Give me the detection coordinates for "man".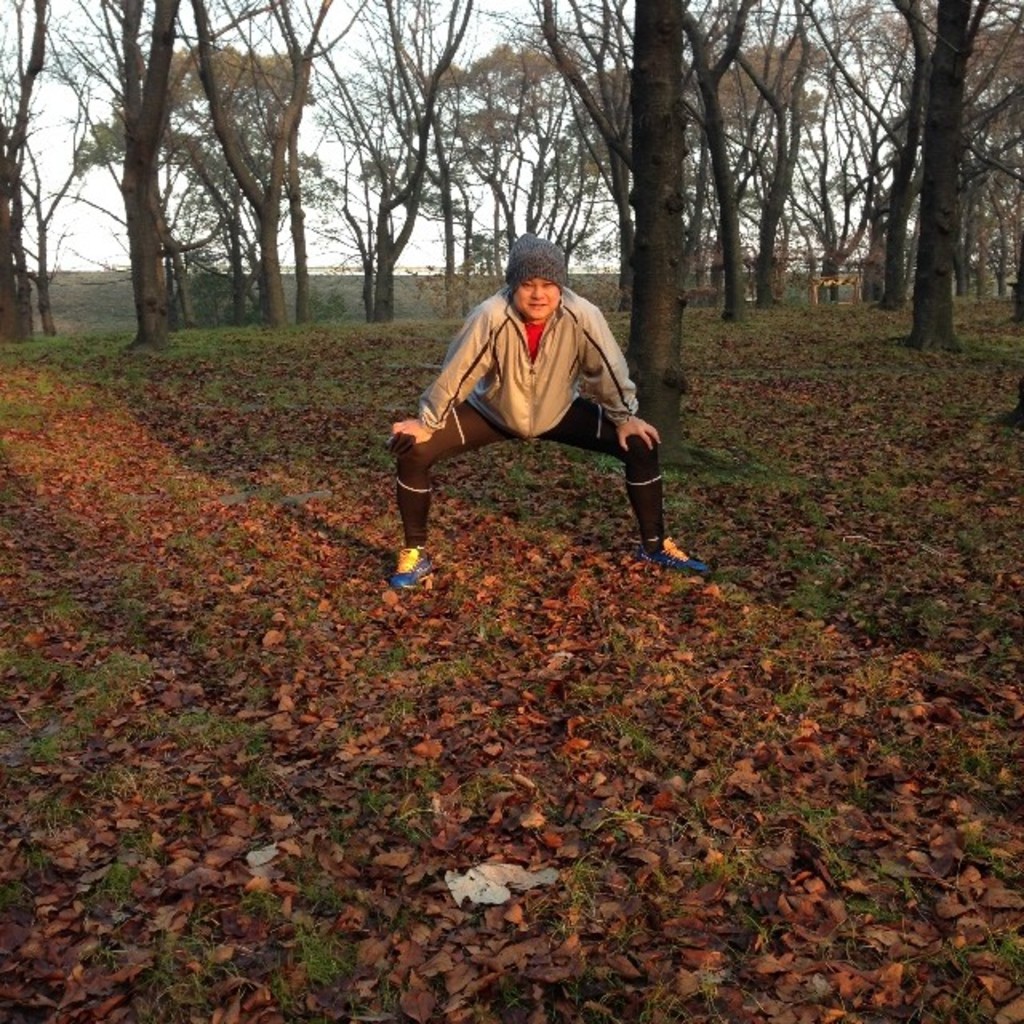
x1=387, y1=238, x2=688, y2=584.
